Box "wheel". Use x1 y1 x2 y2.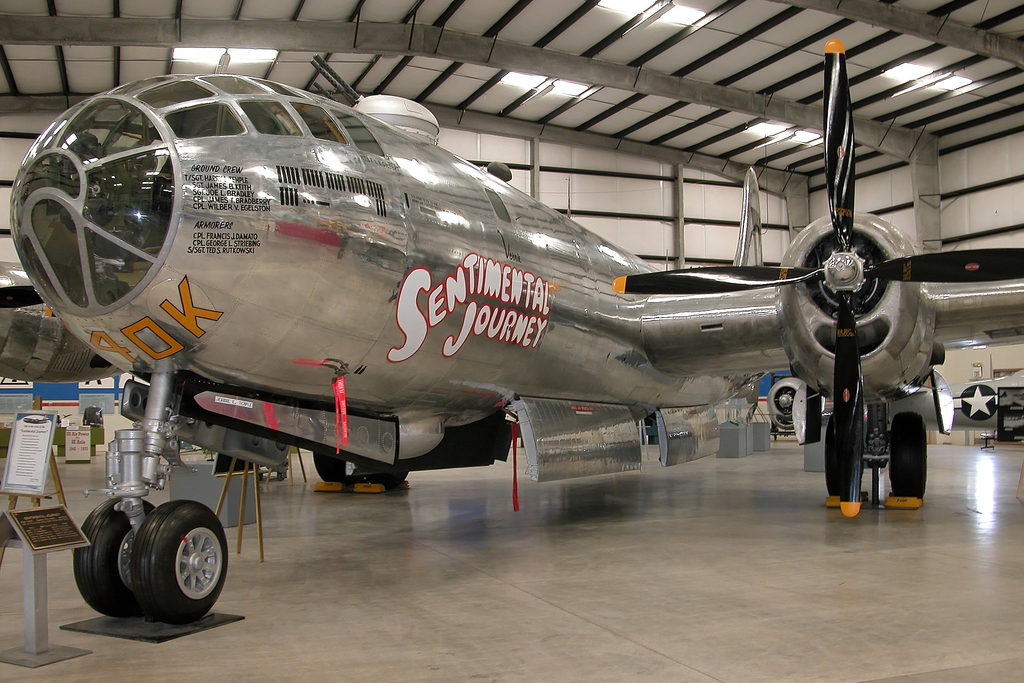
110 511 221 624.
